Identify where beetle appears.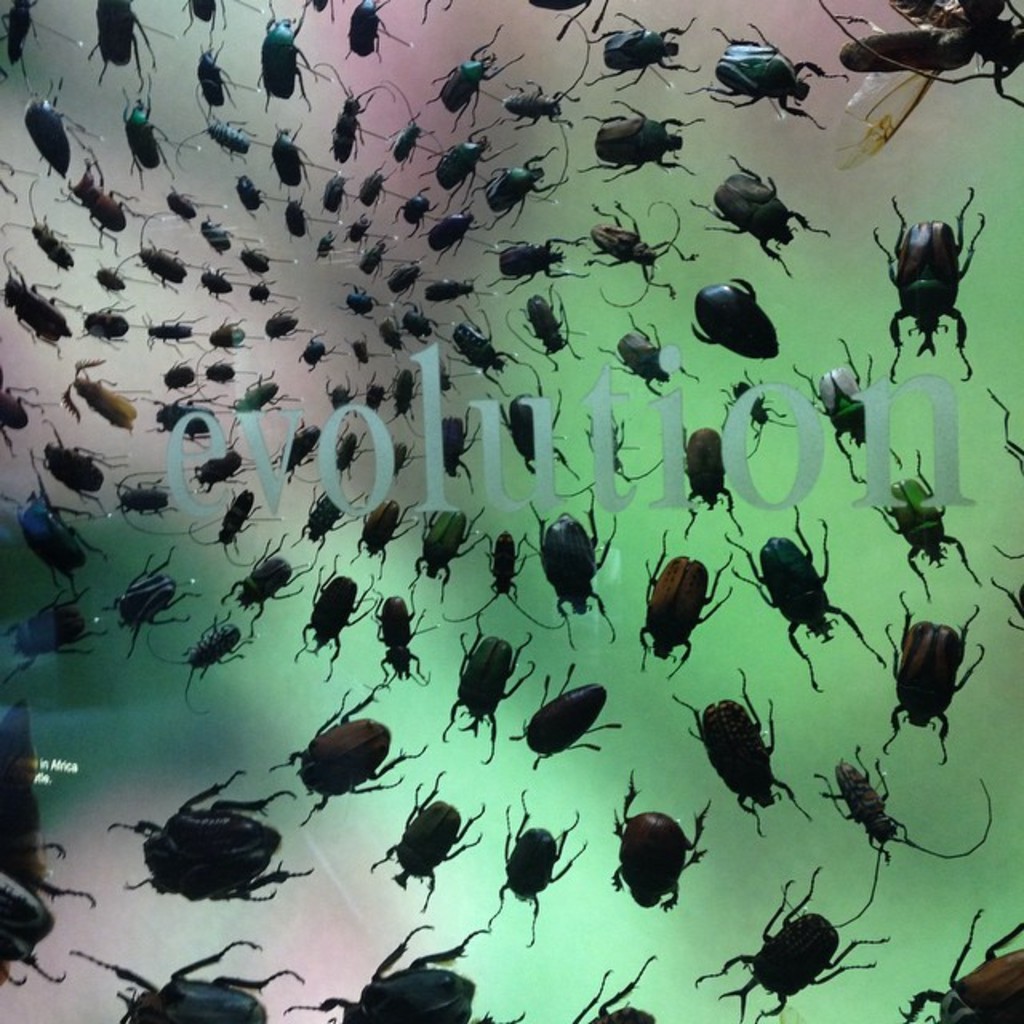
Appears at bbox(310, 67, 392, 163).
